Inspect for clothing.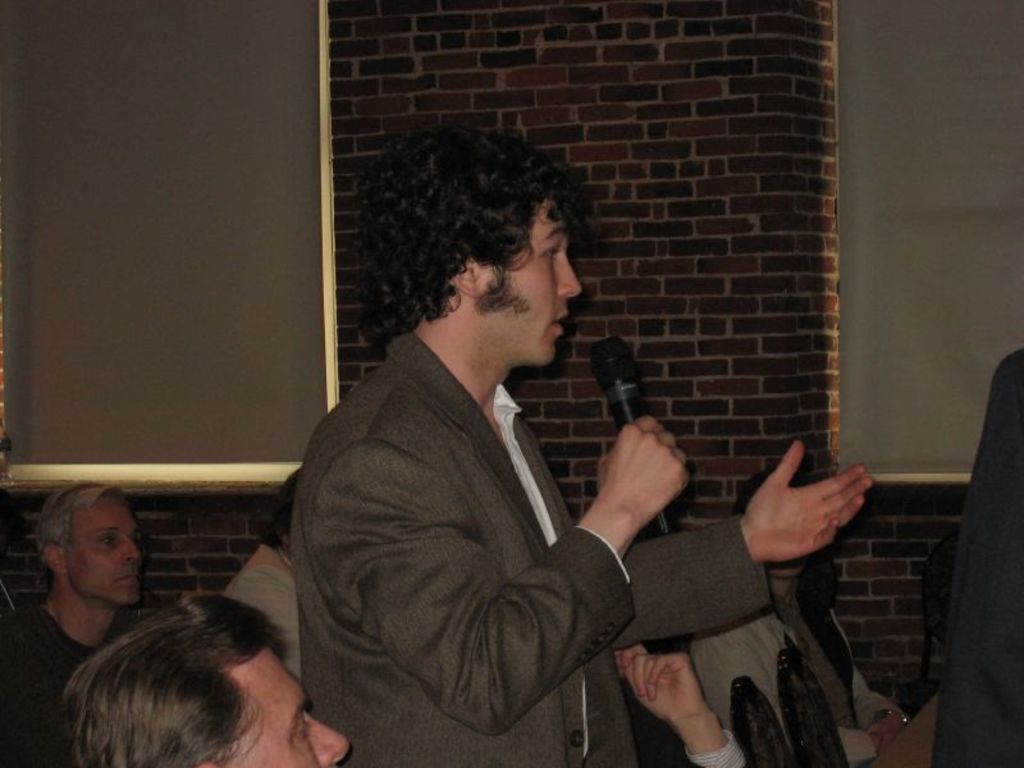
Inspection: [left=698, top=581, right=908, bottom=767].
